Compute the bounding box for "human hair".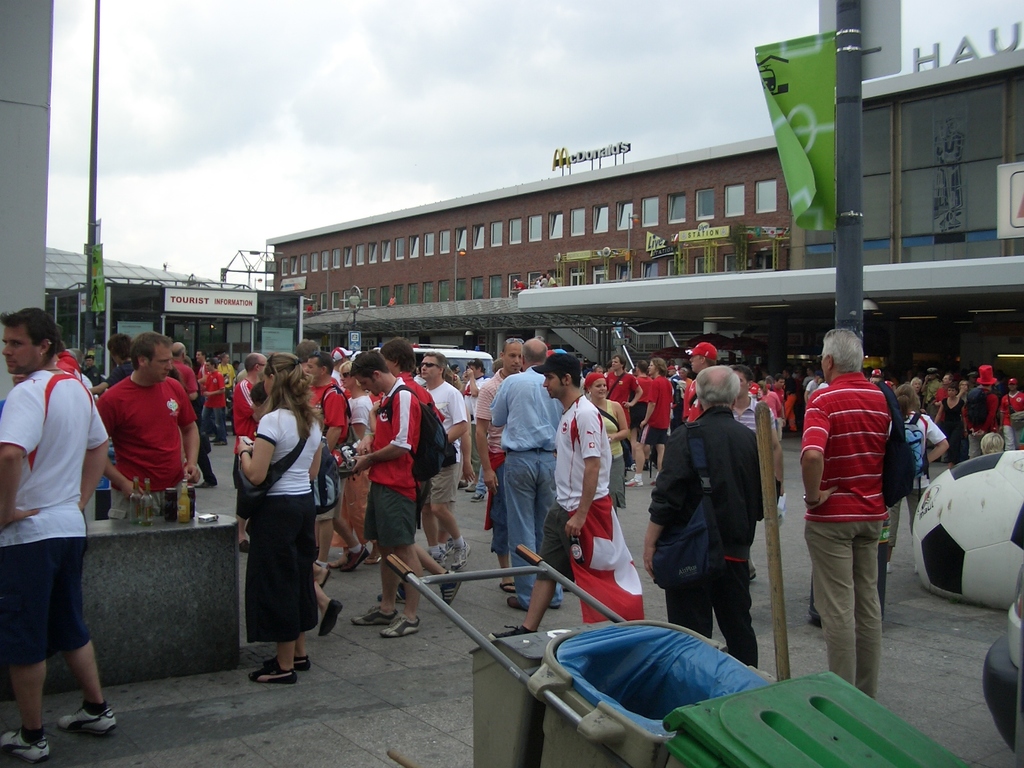
x1=310, y1=352, x2=333, y2=376.
